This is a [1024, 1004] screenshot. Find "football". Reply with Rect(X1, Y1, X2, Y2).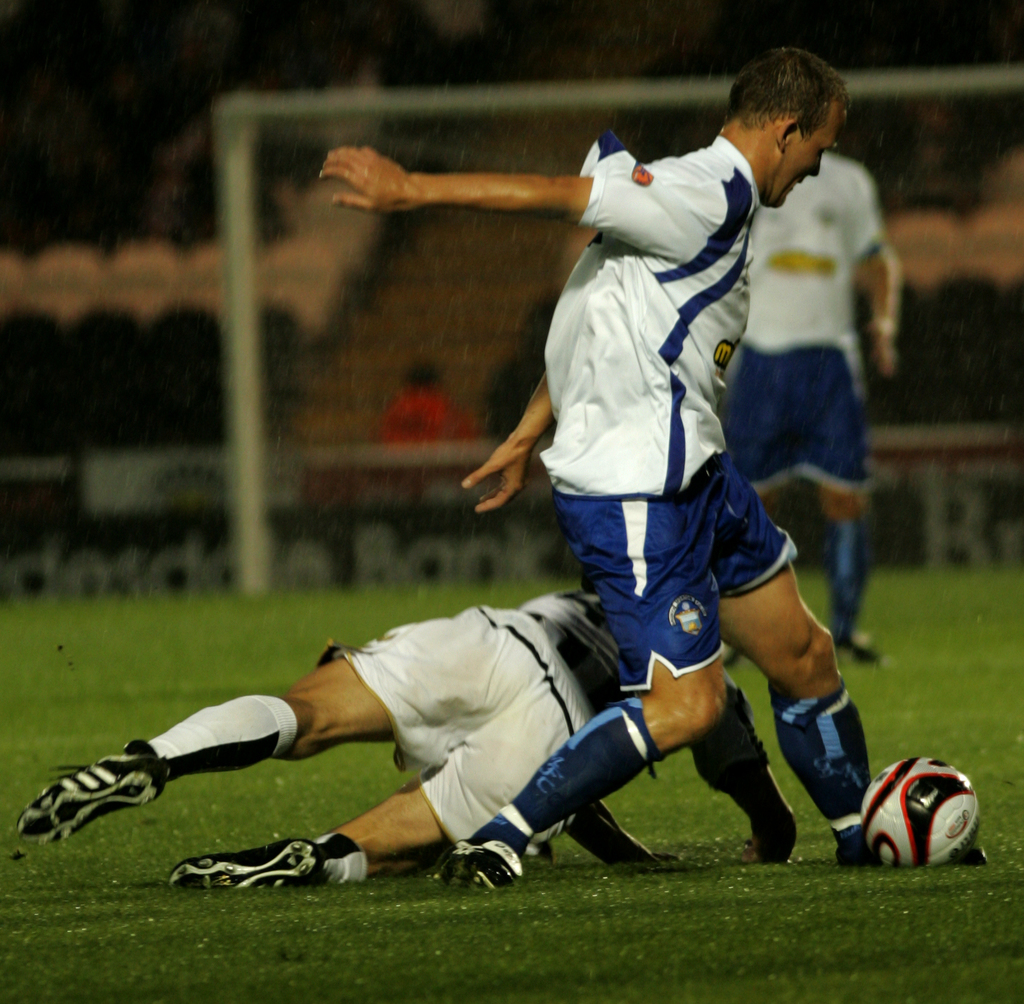
Rect(863, 752, 995, 863).
